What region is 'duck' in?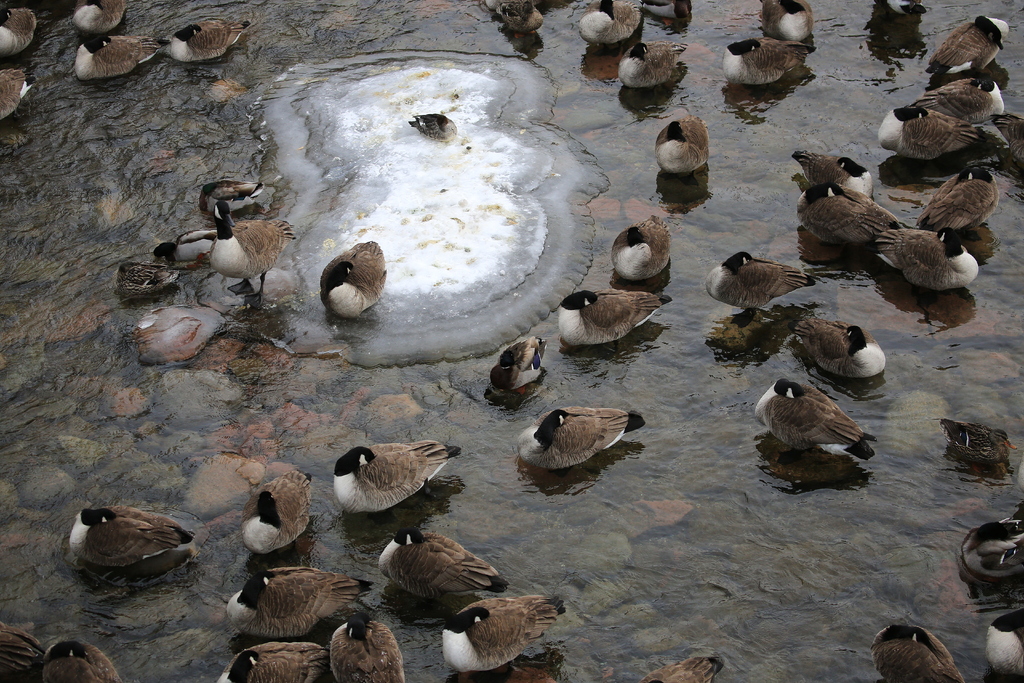
region(751, 0, 818, 45).
